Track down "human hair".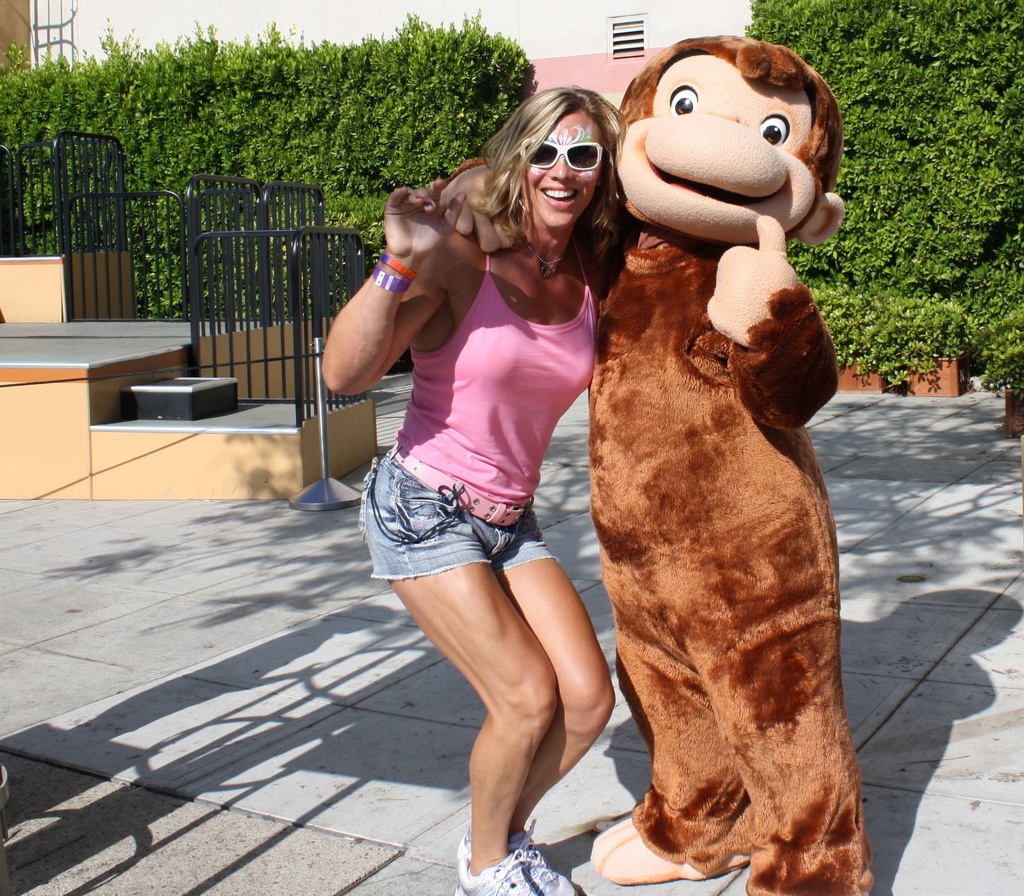
Tracked to rect(486, 65, 624, 257).
